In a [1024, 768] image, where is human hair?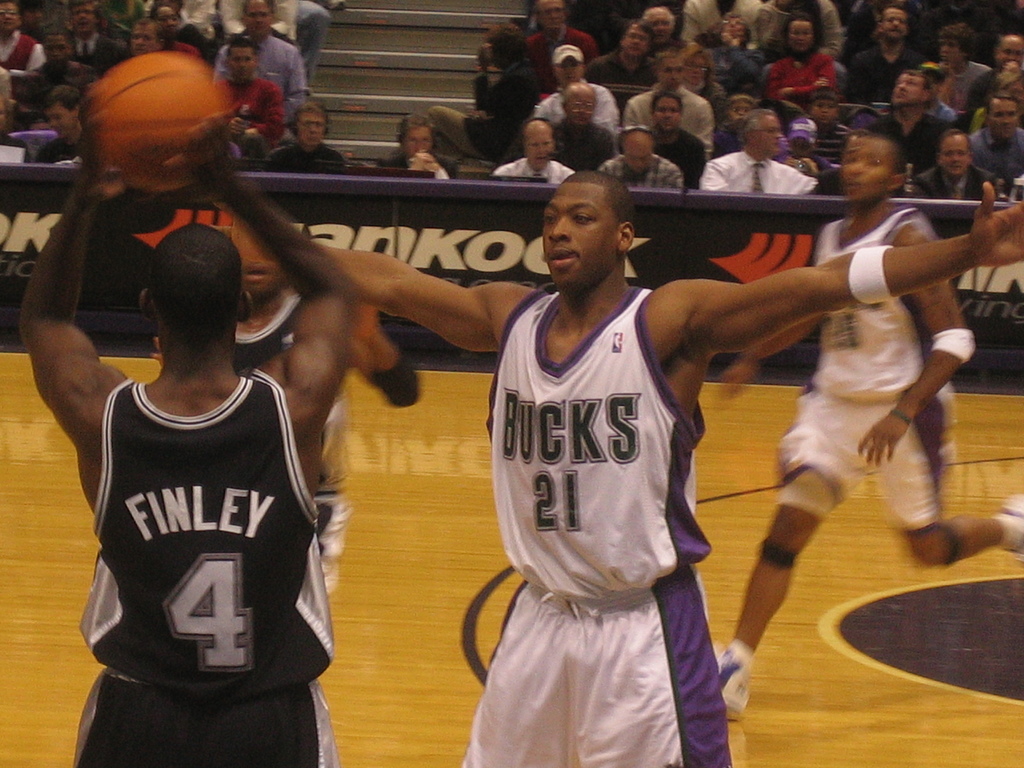
(left=731, top=108, right=778, bottom=143).
